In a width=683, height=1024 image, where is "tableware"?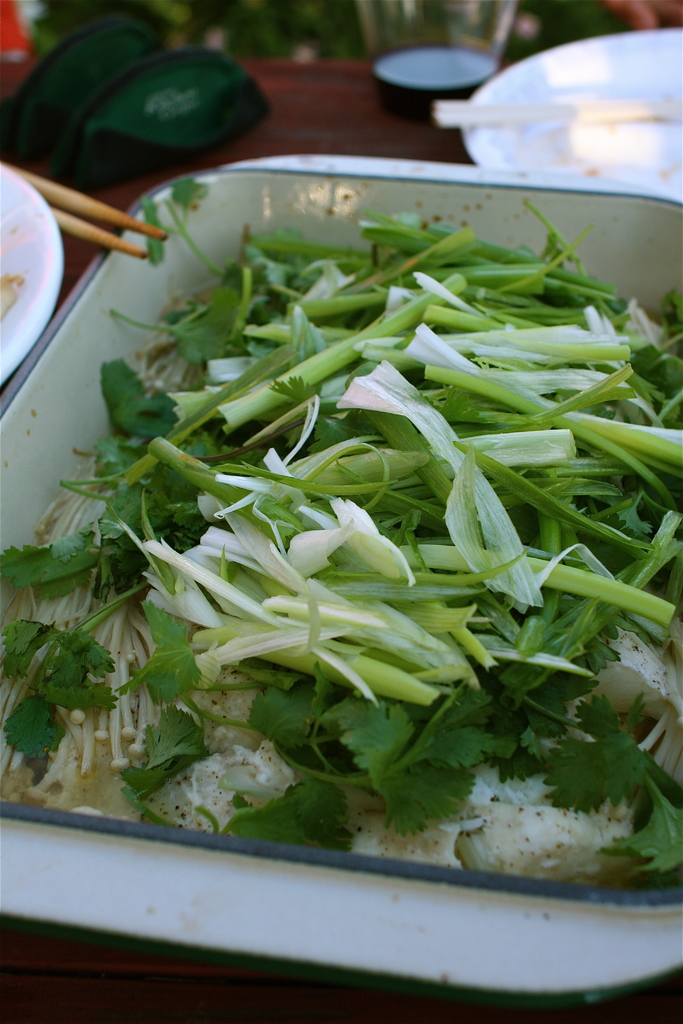
<region>355, 0, 521, 123</region>.
